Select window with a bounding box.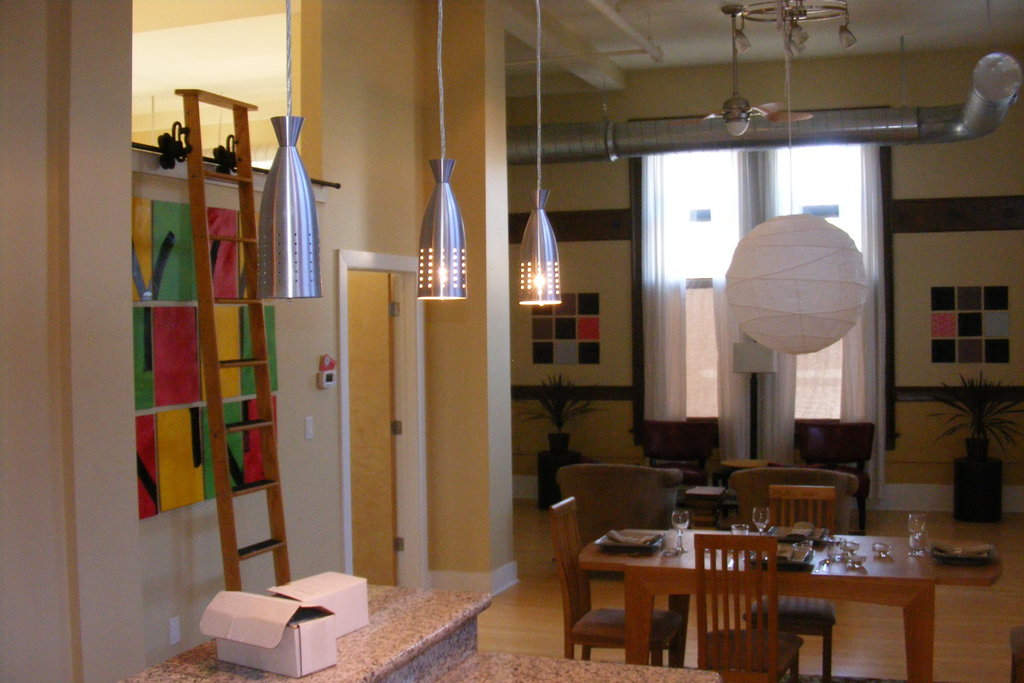
{"x1": 636, "y1": 119, "x2": 904, "y2": 422}.
